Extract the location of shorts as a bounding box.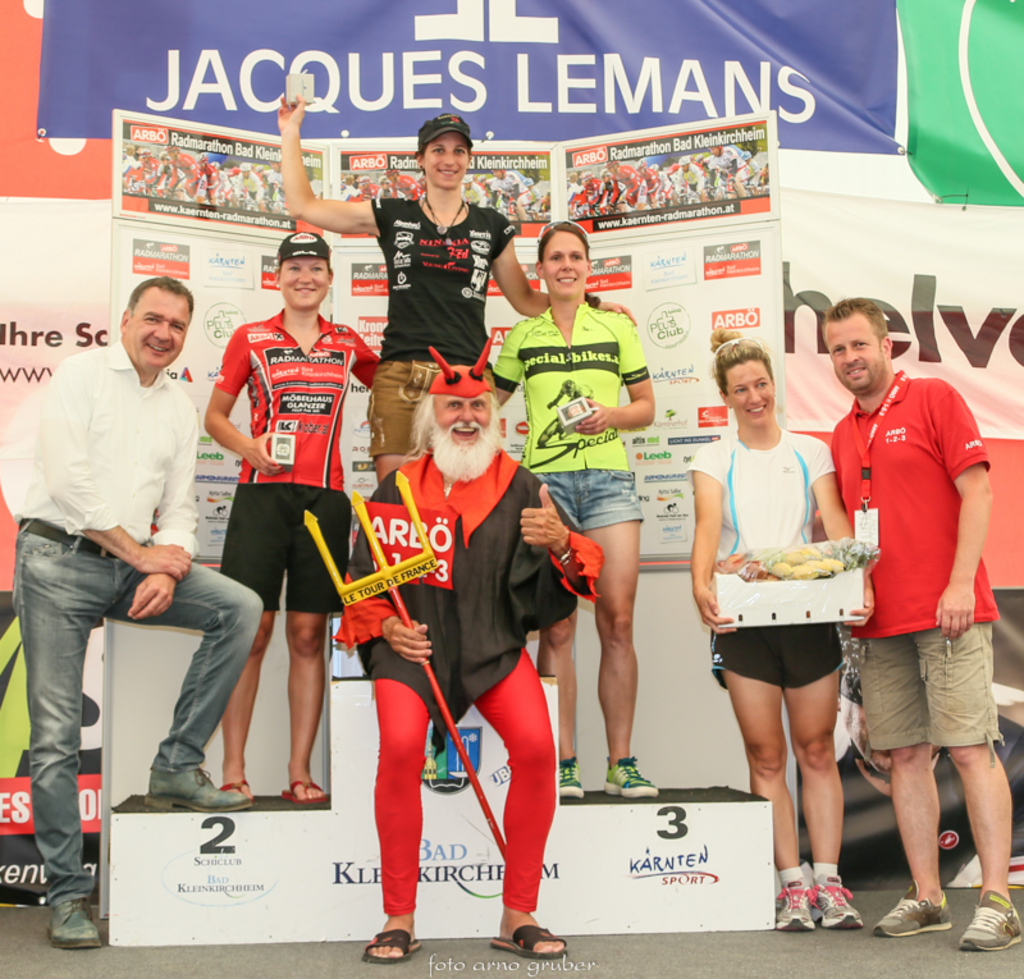
bbox=[218, 482, 353, 613].
